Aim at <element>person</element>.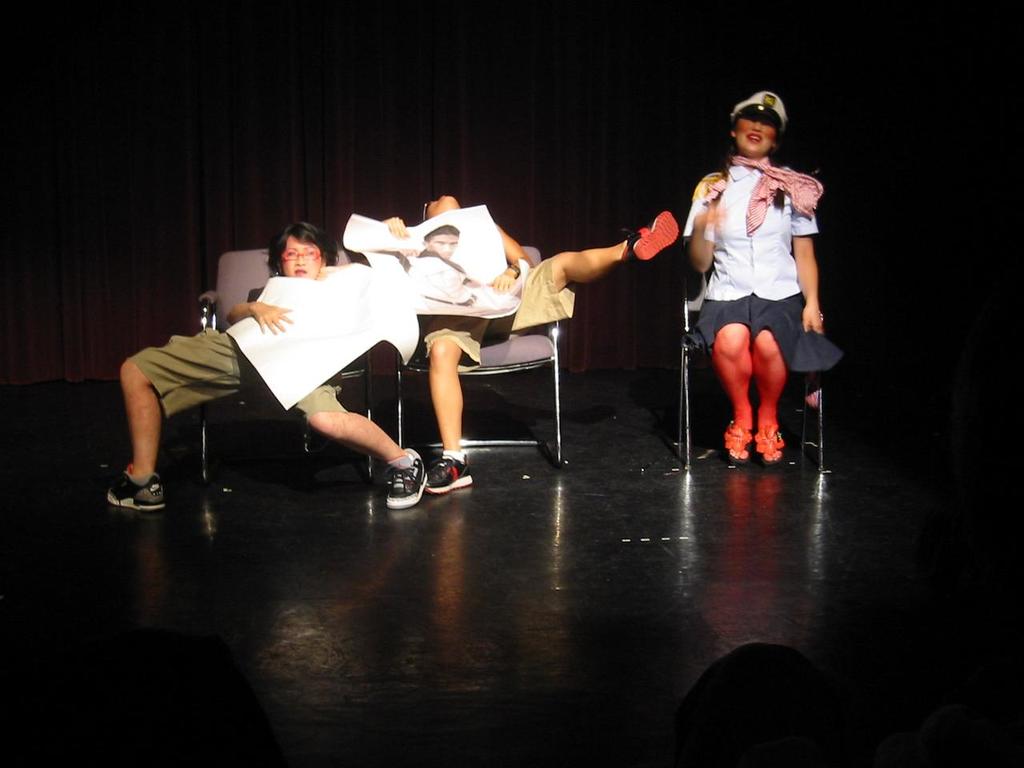
Aimed at box=[682, 81, 834, 473].
